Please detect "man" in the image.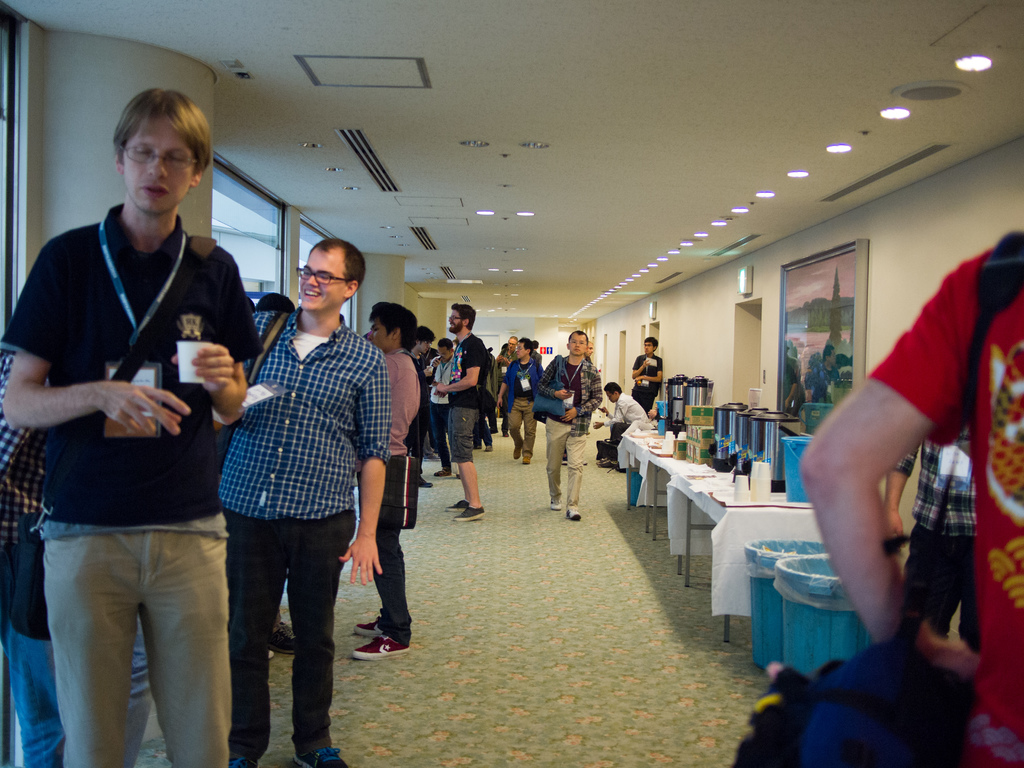
[left=493, top=340, right=548, bottom=467].
